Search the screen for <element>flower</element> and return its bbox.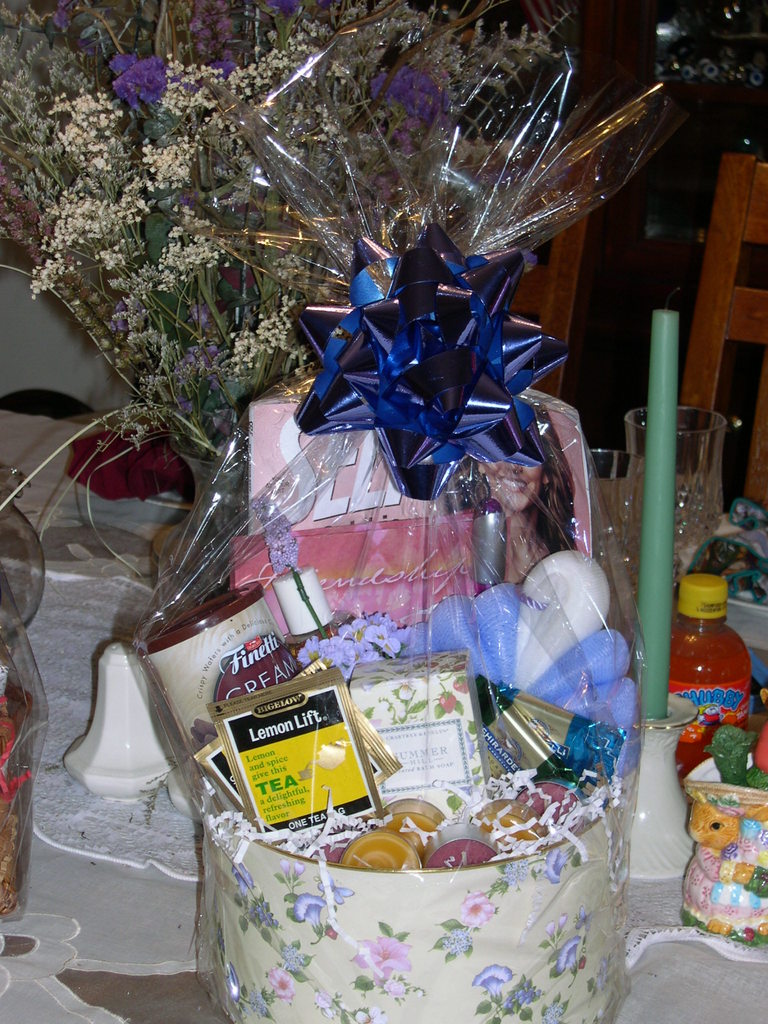
Found: select_region(72, 426, 204, 510).
